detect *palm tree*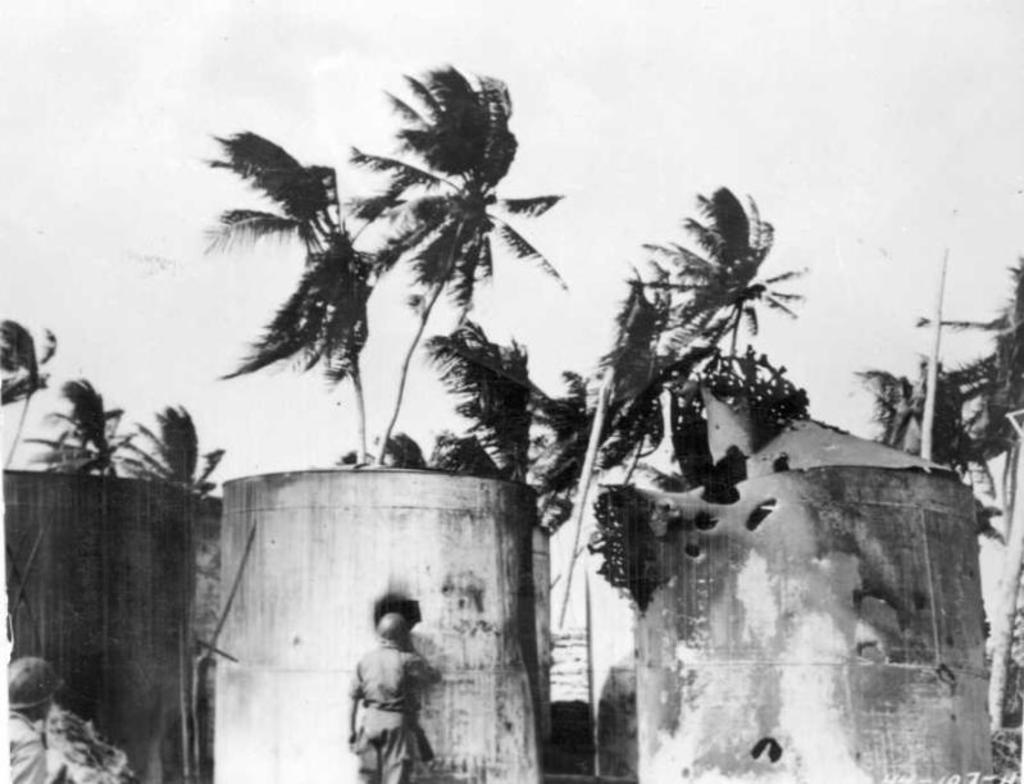
0:307:55:471
